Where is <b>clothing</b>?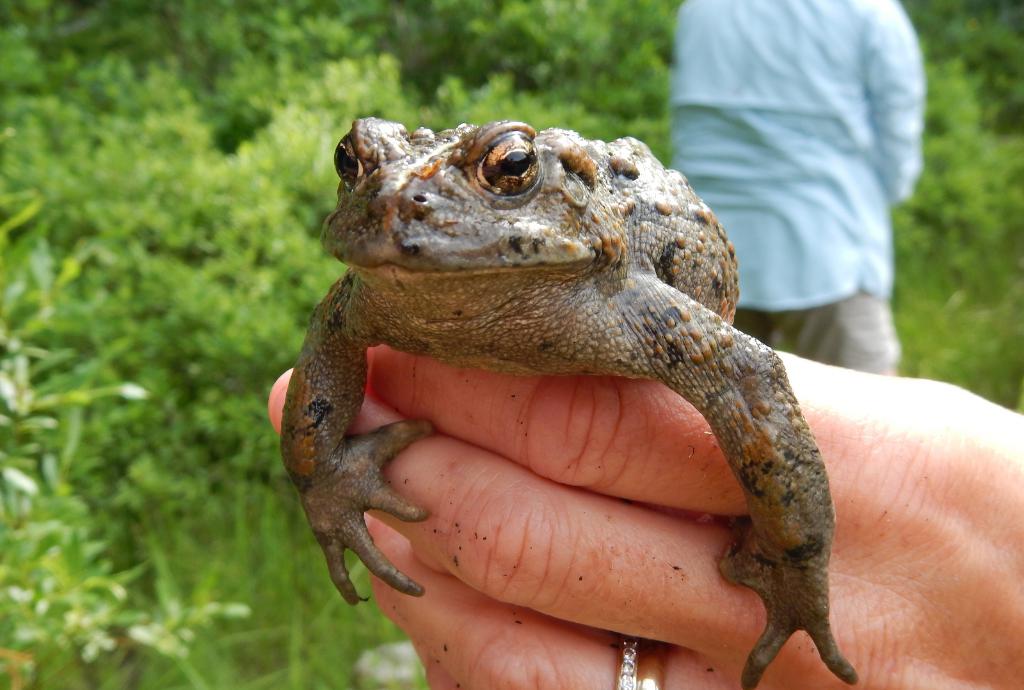
select_region(652, 0, 952, 358).
